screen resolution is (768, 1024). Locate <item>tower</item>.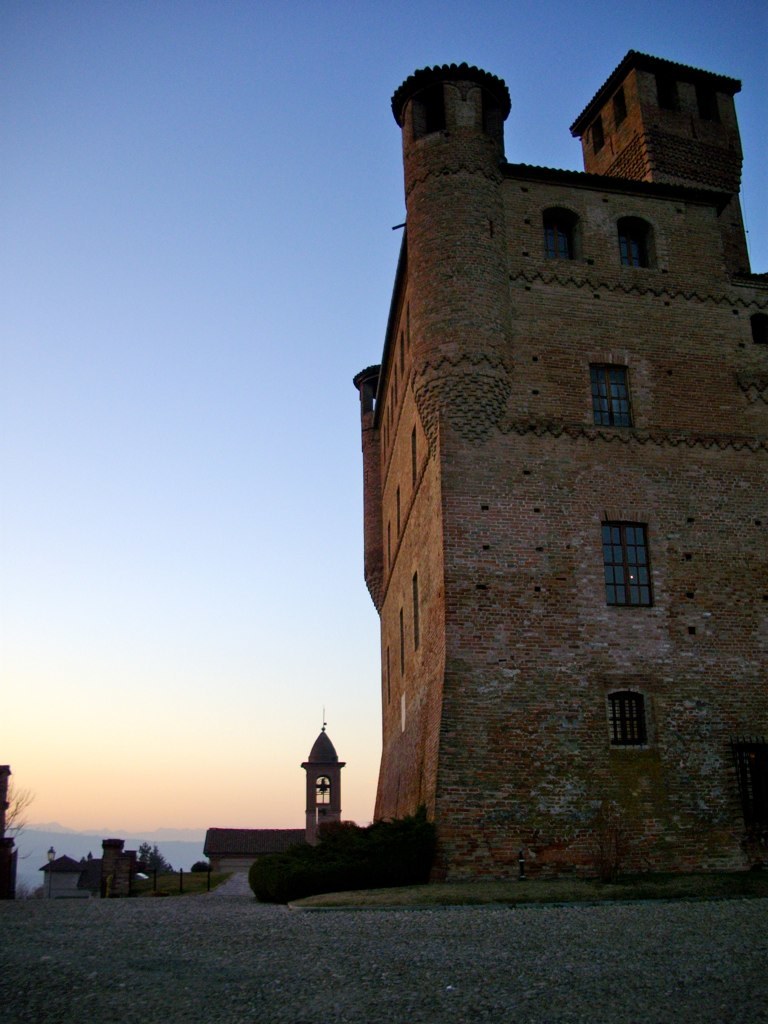
pyautogui.locateOnScreen(291, 723, 349, 845).
